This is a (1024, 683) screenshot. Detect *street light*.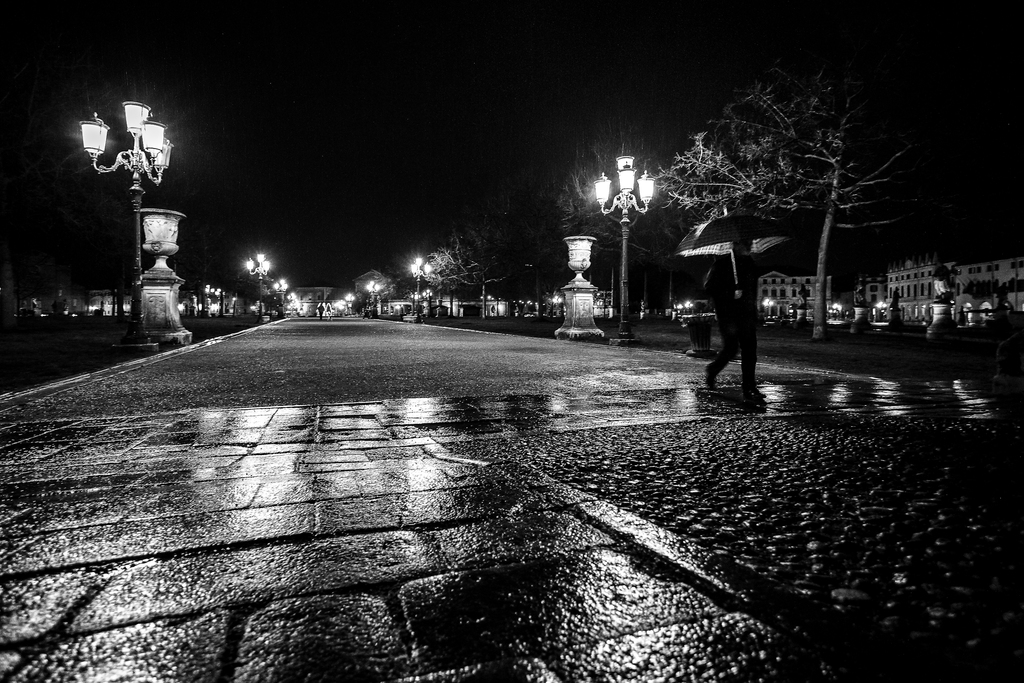
Rect(286, 288, 299, 313).
